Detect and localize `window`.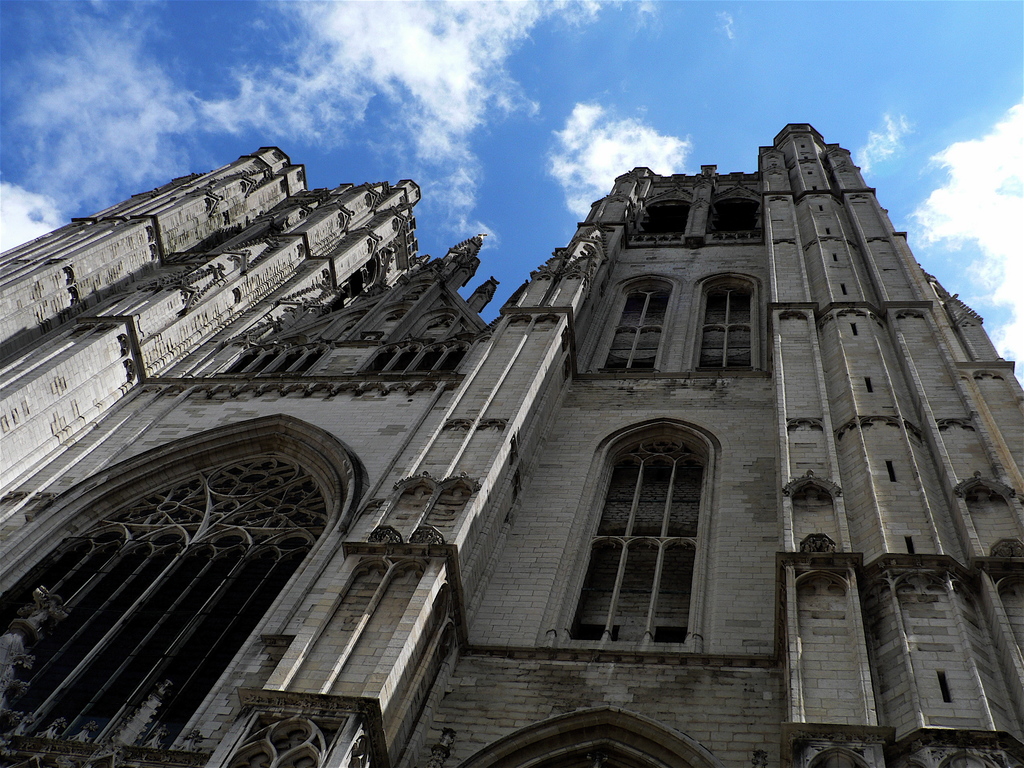
Localized at 22 409 354 767.
